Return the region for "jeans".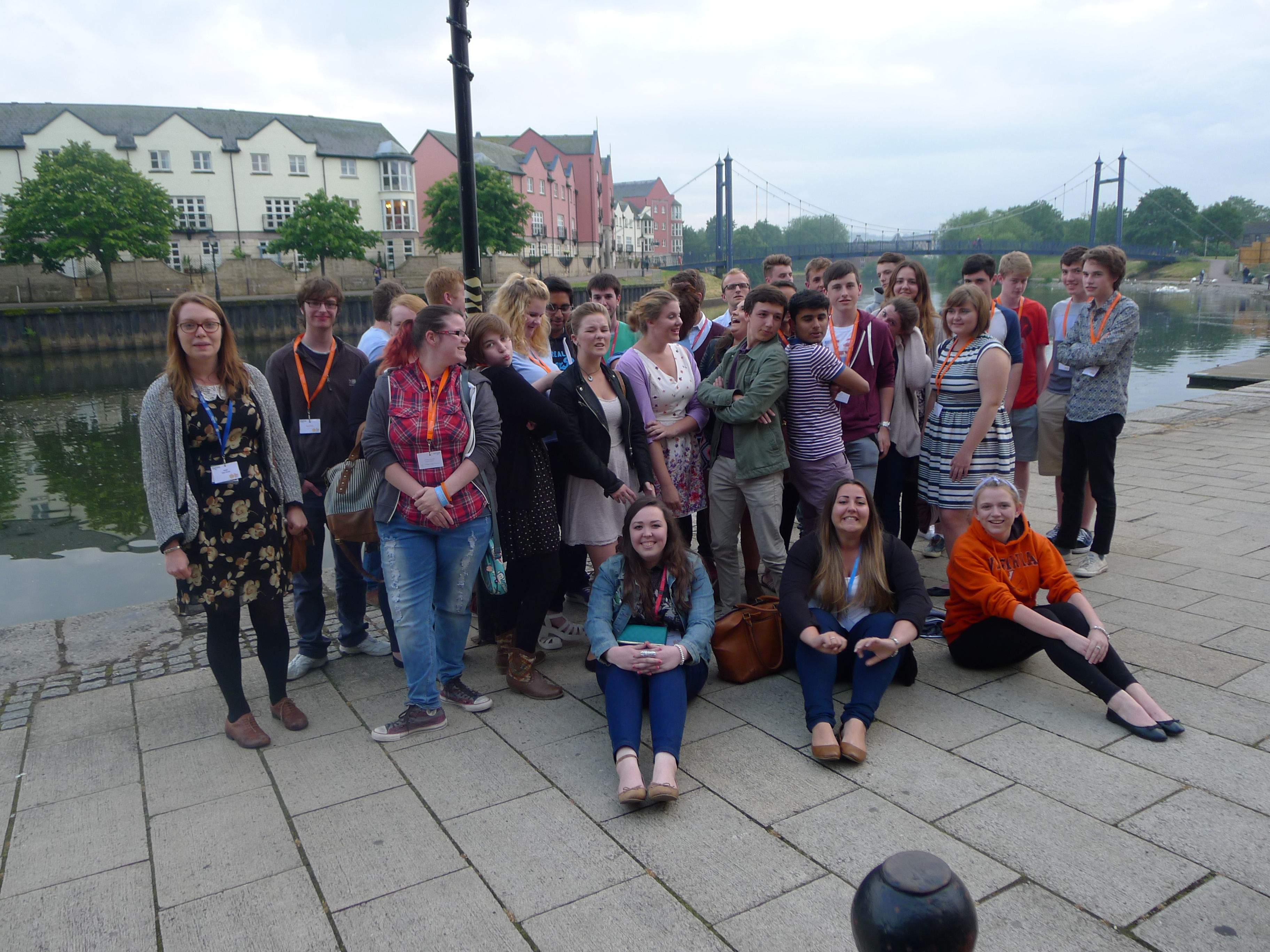
select_region(104, 178, 129, 229).
